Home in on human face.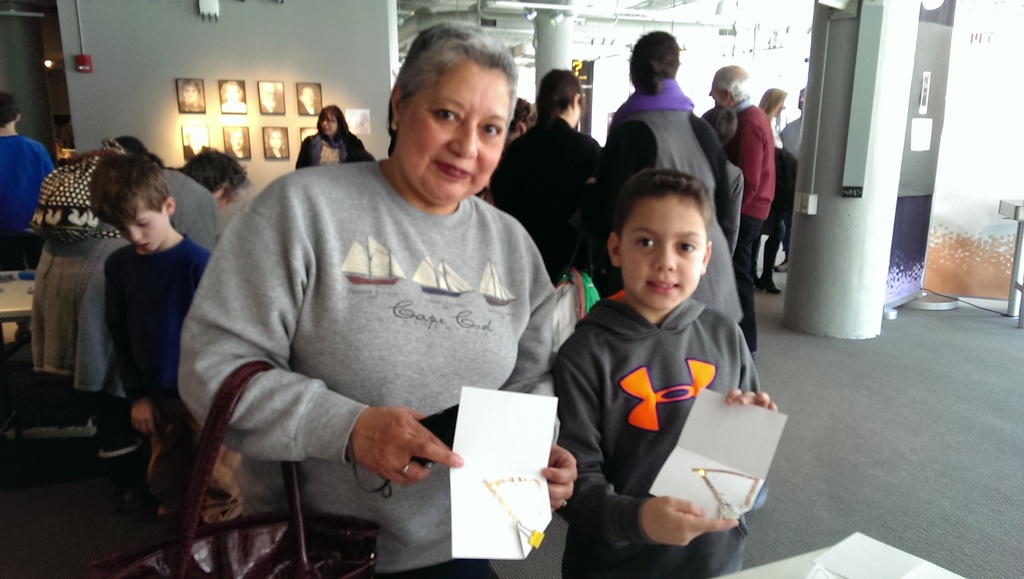
Homed in at <bbox>618, 196, 709, 311</bbox>.
